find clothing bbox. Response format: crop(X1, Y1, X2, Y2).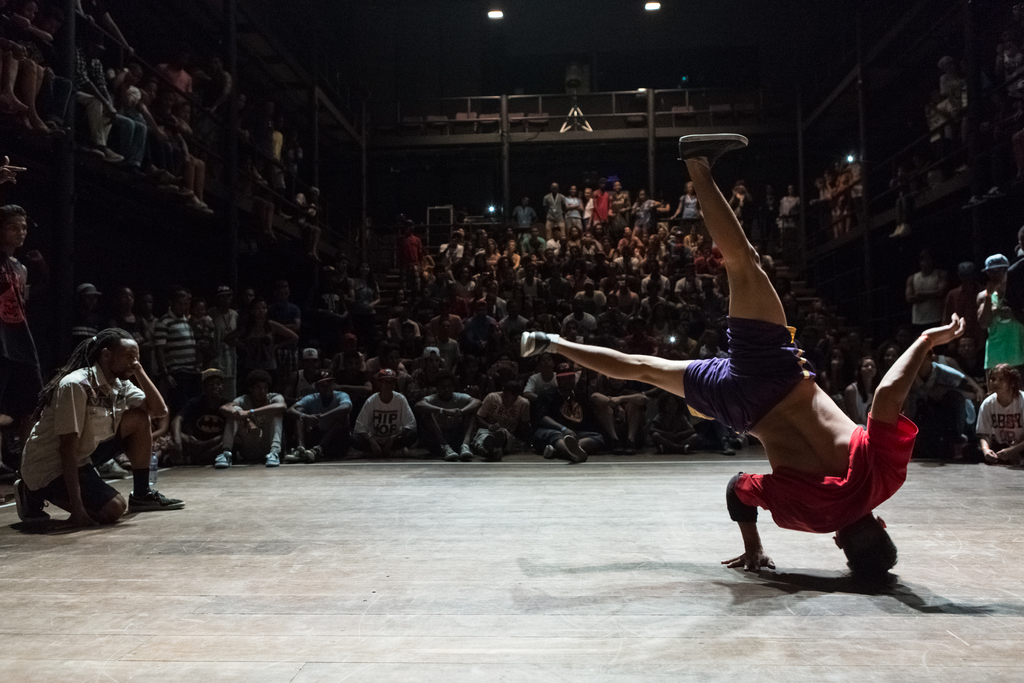
crop(302, 390, 353, 448).
